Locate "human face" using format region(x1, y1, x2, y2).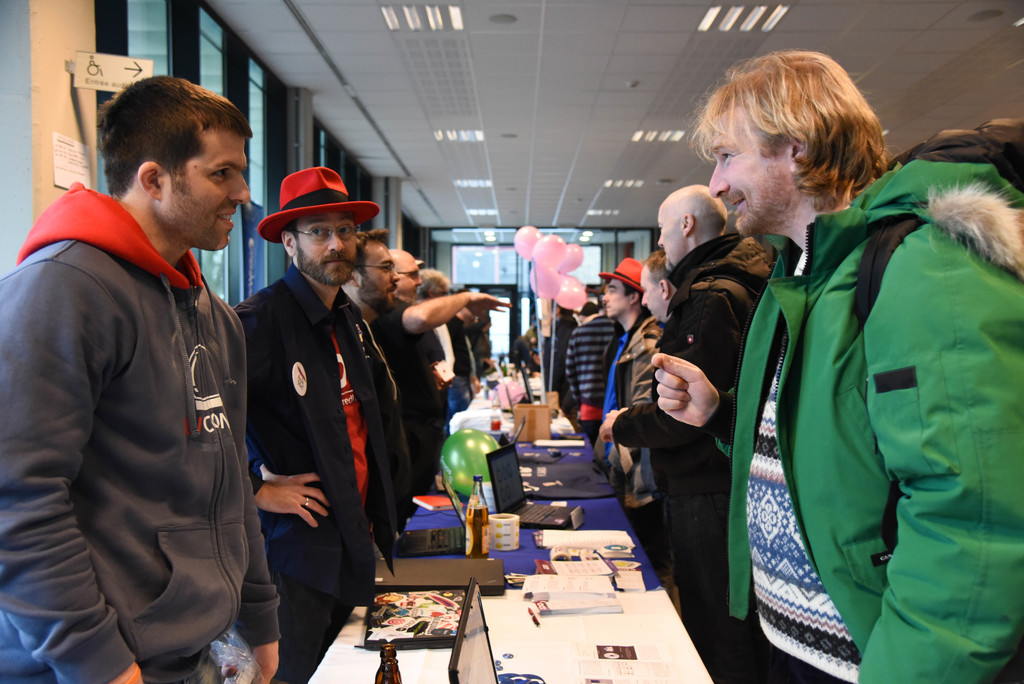
region(708, 114, 783, 234).
